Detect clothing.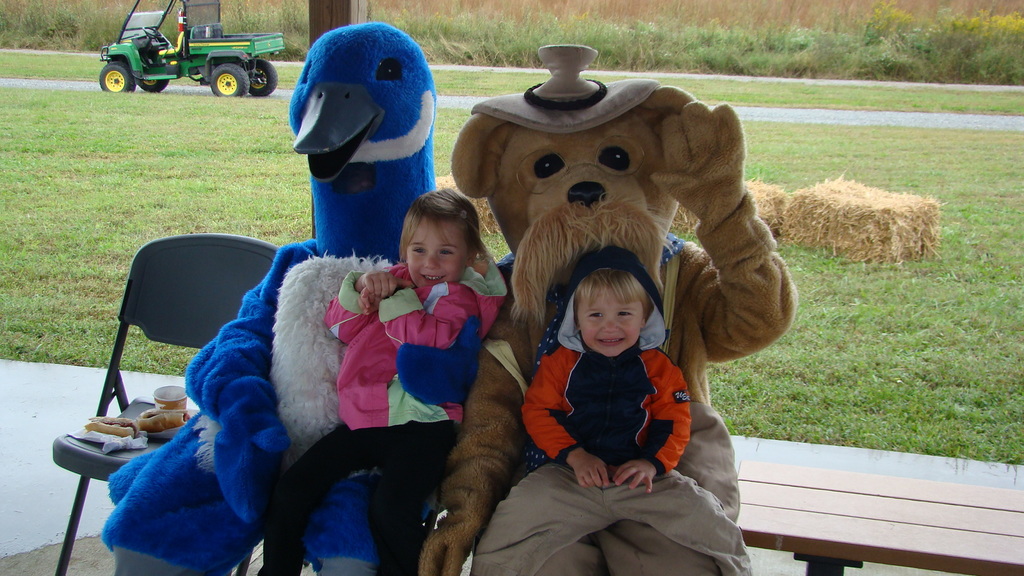
Detected at box(255, 251, 506, 575).
